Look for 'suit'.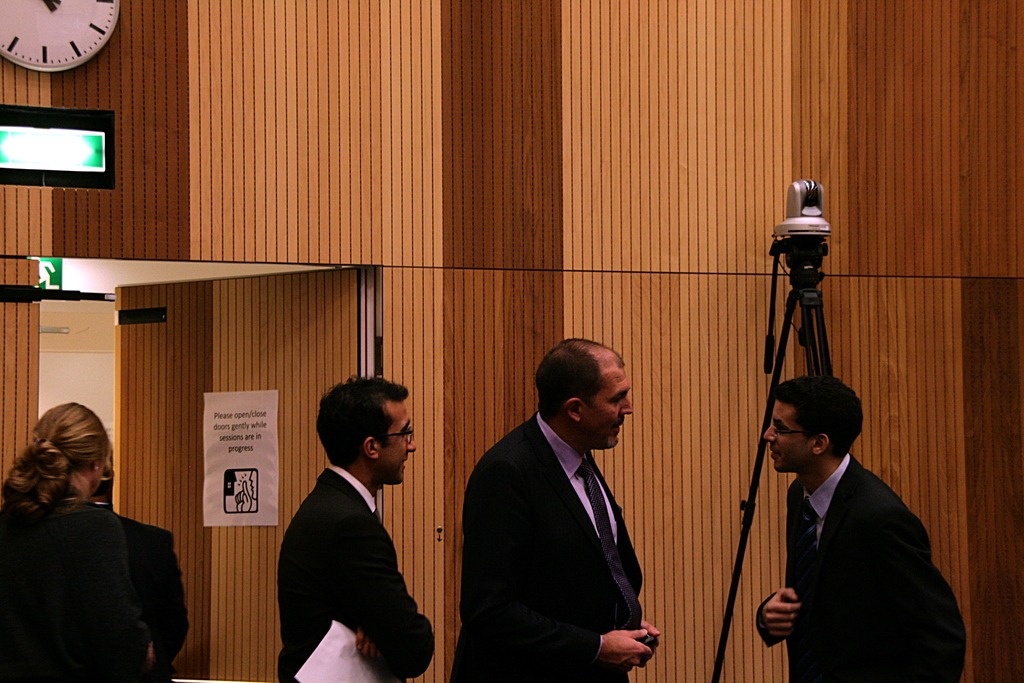
Found: detection(255, 428, 433, 666).
